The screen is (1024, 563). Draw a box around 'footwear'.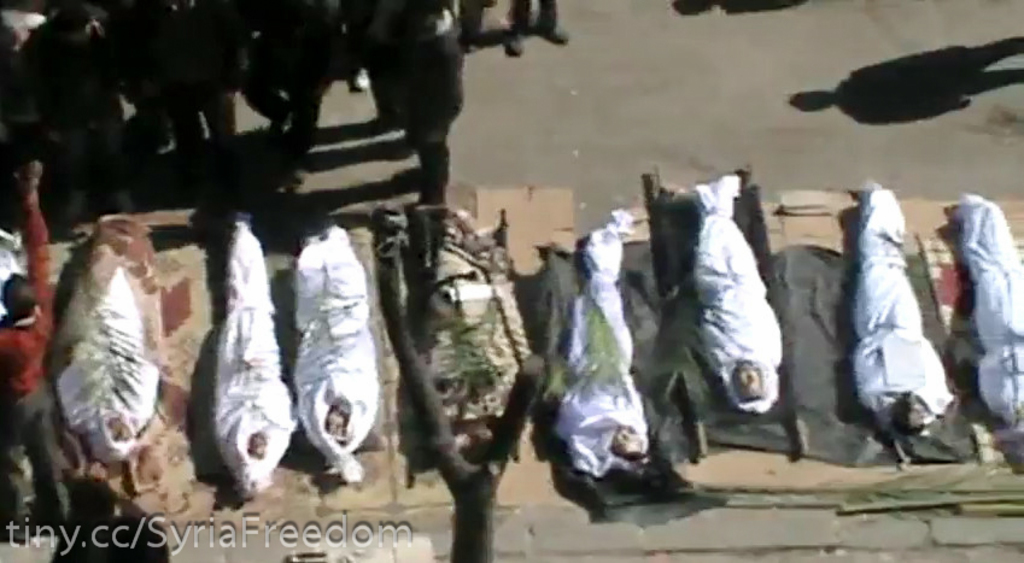
box(532, 27, 569, 43).
